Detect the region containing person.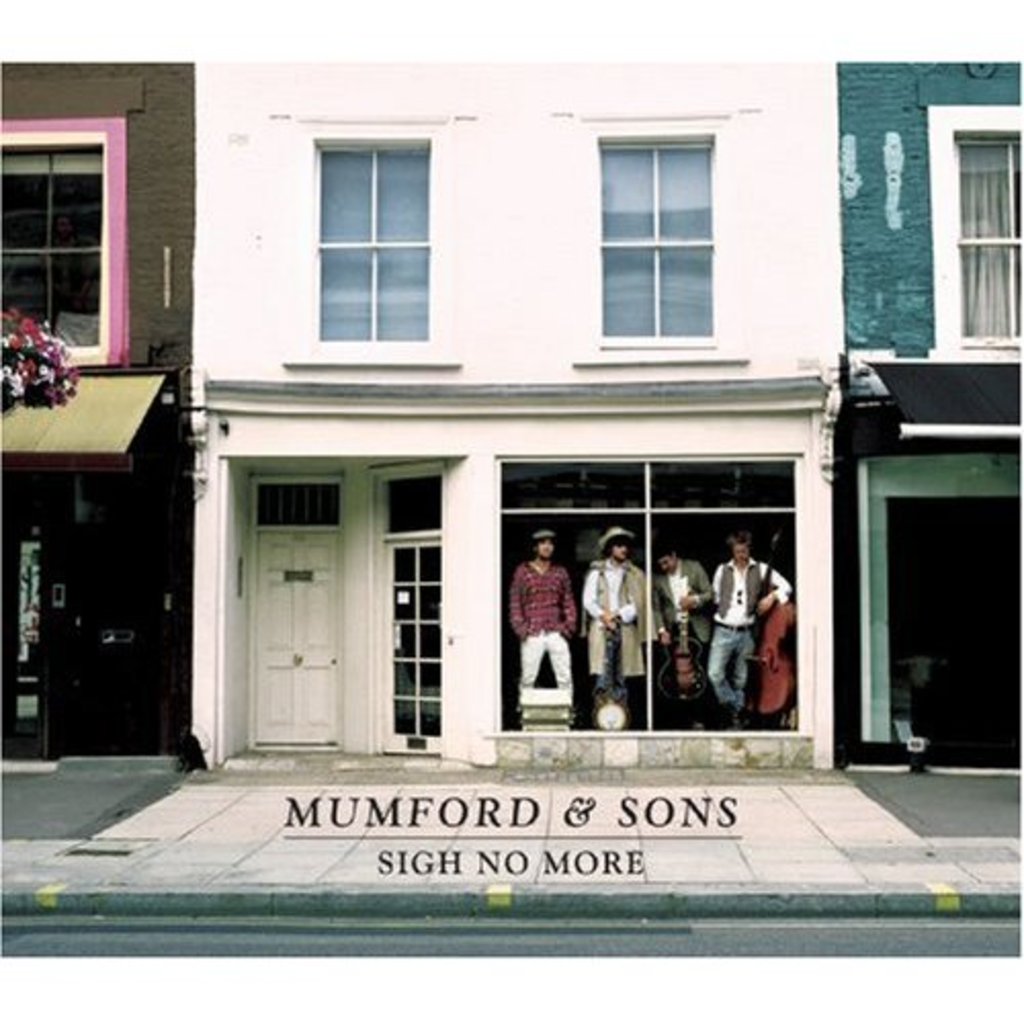
select_region(651, 539, 719, 717).
